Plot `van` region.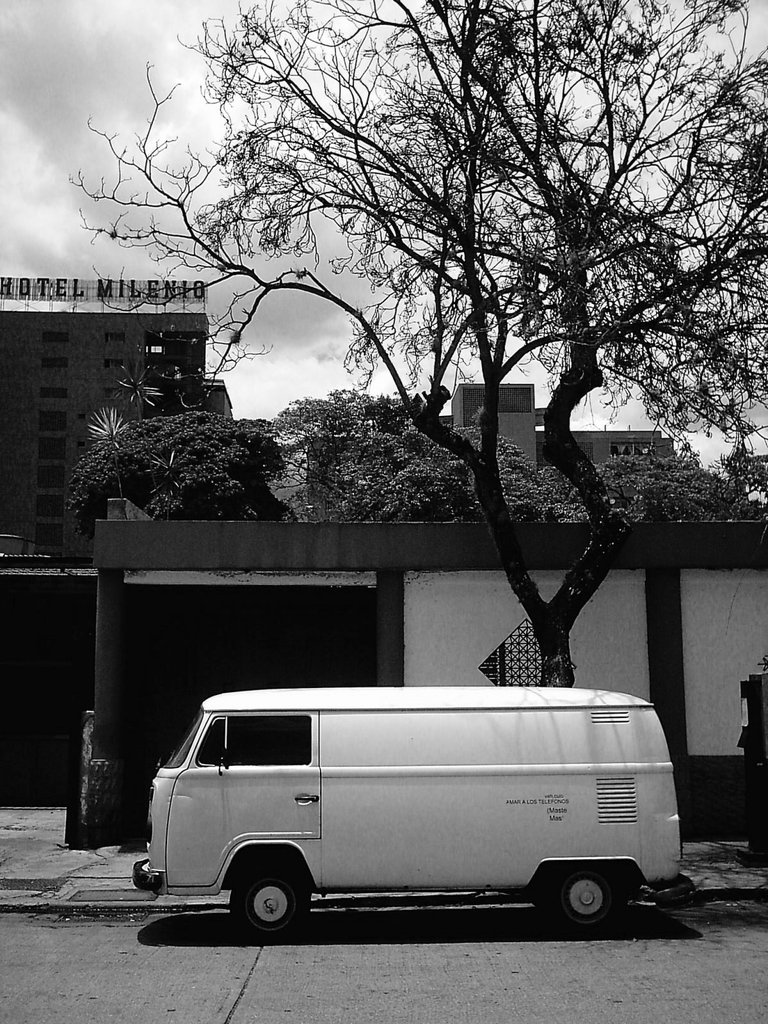
Plotted at {"left": 129, "top": 687, "right": 694, "bottom": 934}.
